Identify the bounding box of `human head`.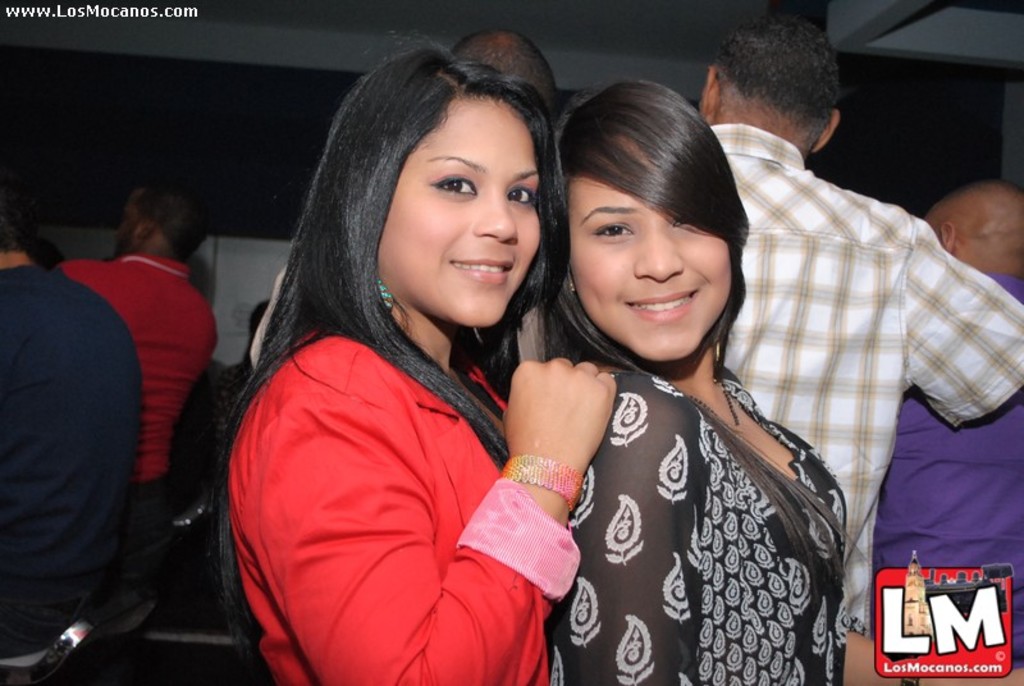
l=115, t=184, r=212, b=259.
